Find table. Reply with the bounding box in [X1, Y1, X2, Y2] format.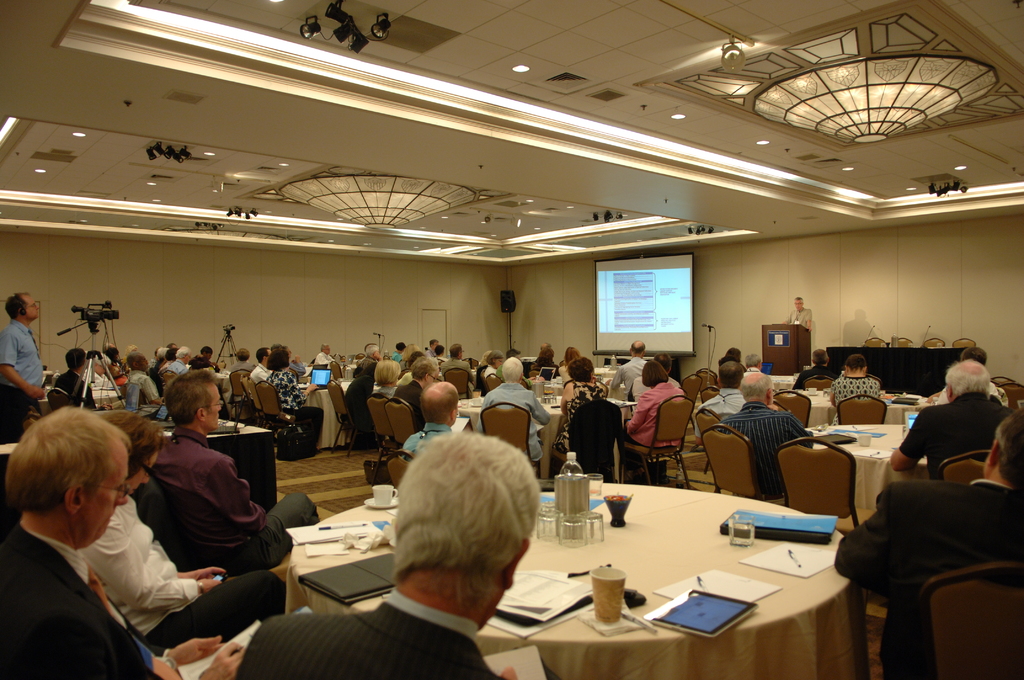
[285, 484, 848, 679].
